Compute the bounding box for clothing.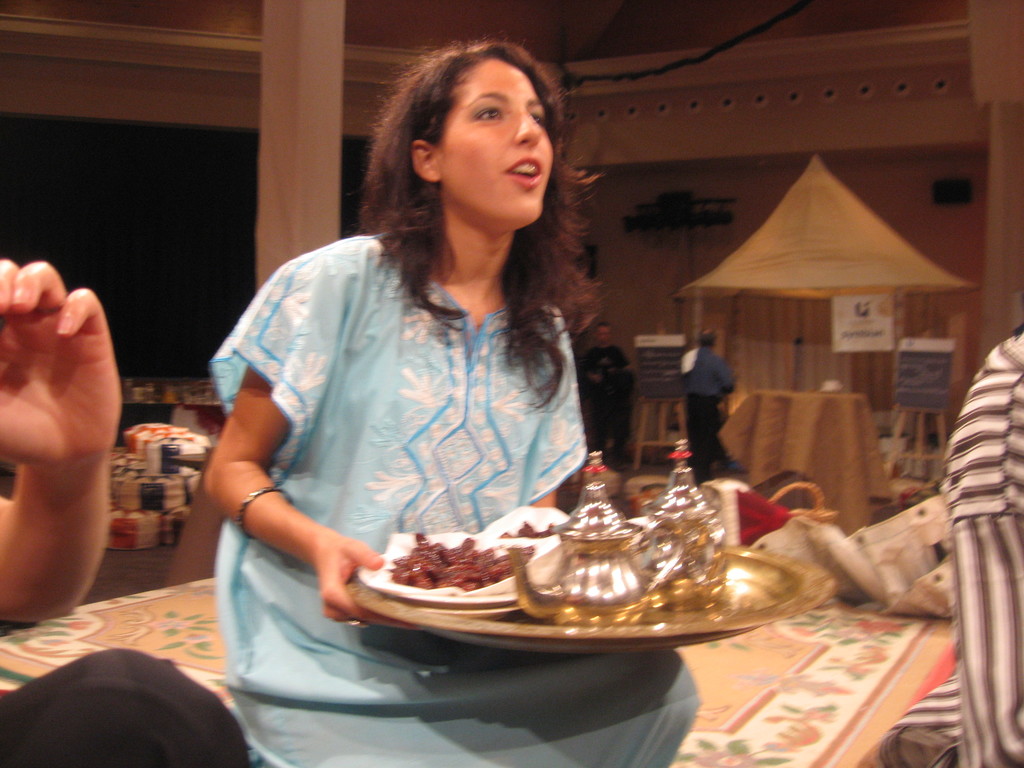
692:396:730:484.
